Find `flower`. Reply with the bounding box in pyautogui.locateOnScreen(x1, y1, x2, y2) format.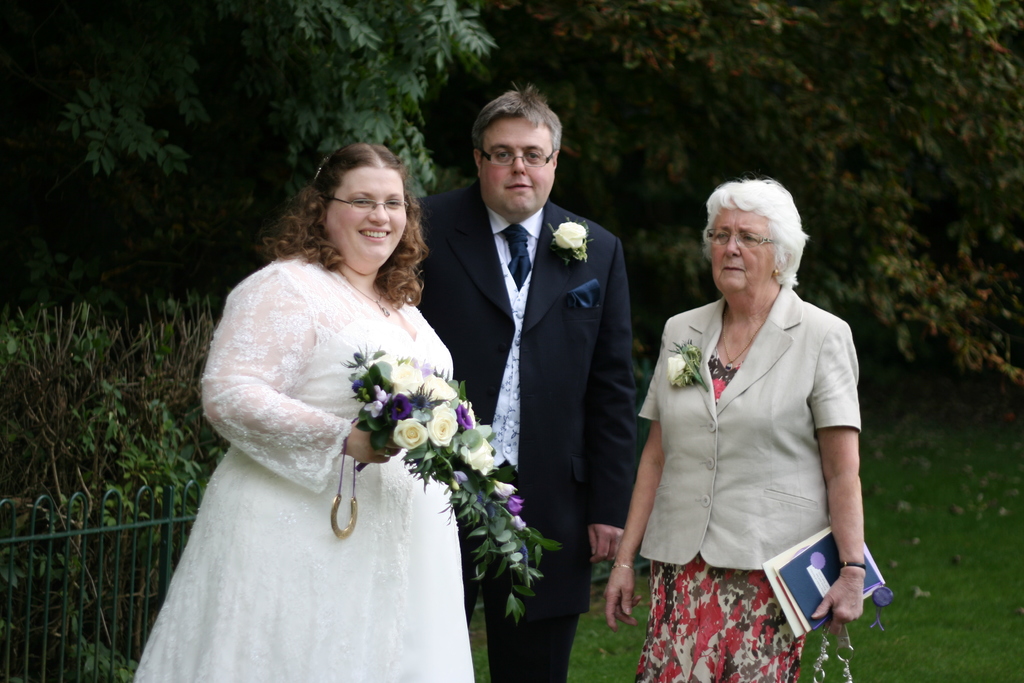
pyautogui.locateOnScreen(556, 222, 592, 252).
